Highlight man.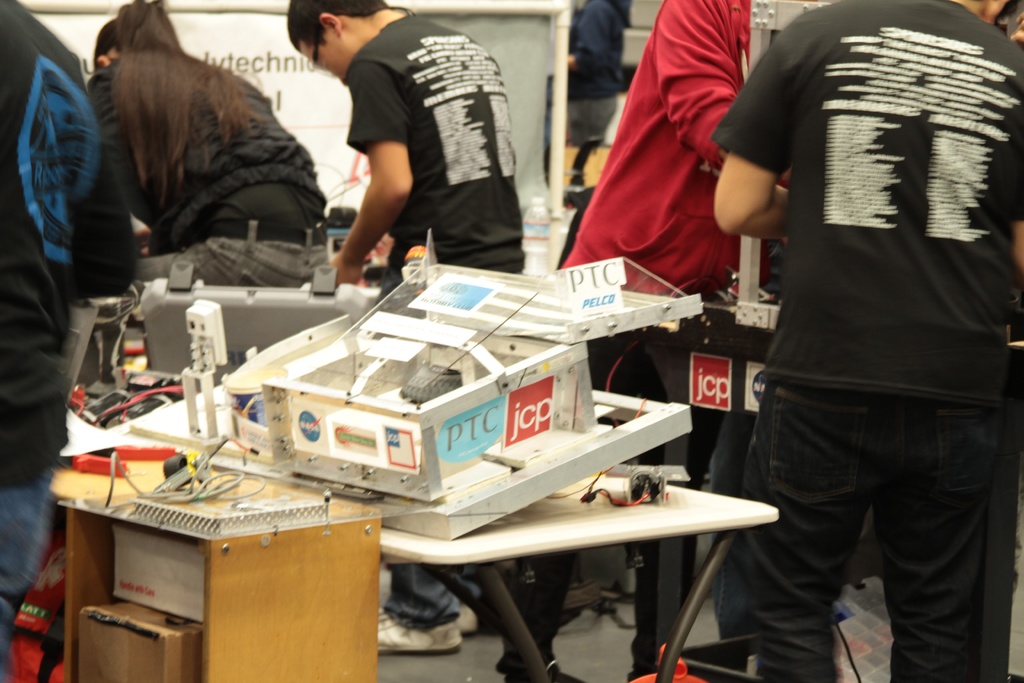
Highlighted region: {"left": 564, "top": 0, "right": 624, "bottom": 149}.
